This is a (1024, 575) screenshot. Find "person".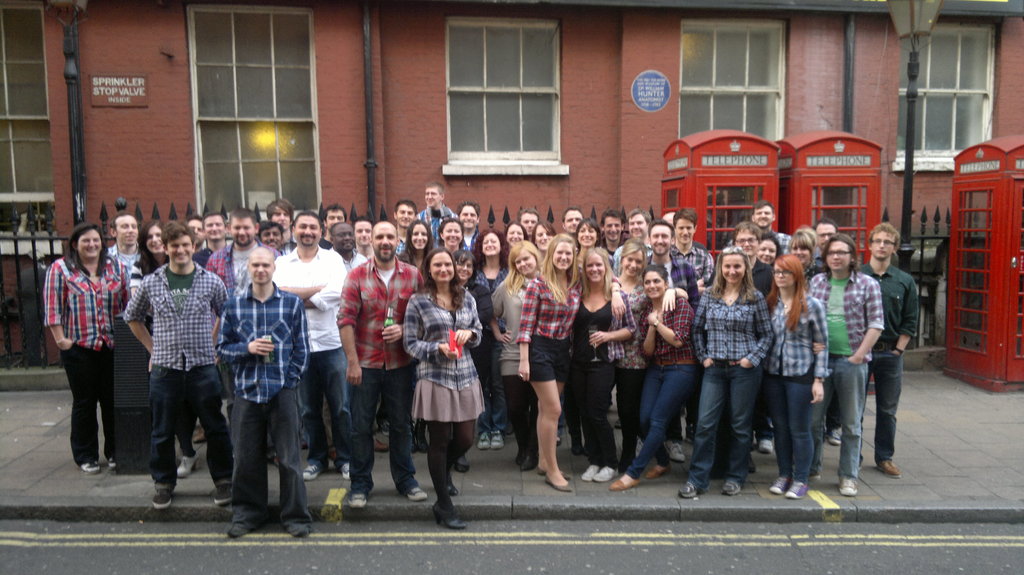
Bounding box: (x1=39, y1=207, x2=118, y2=466).
